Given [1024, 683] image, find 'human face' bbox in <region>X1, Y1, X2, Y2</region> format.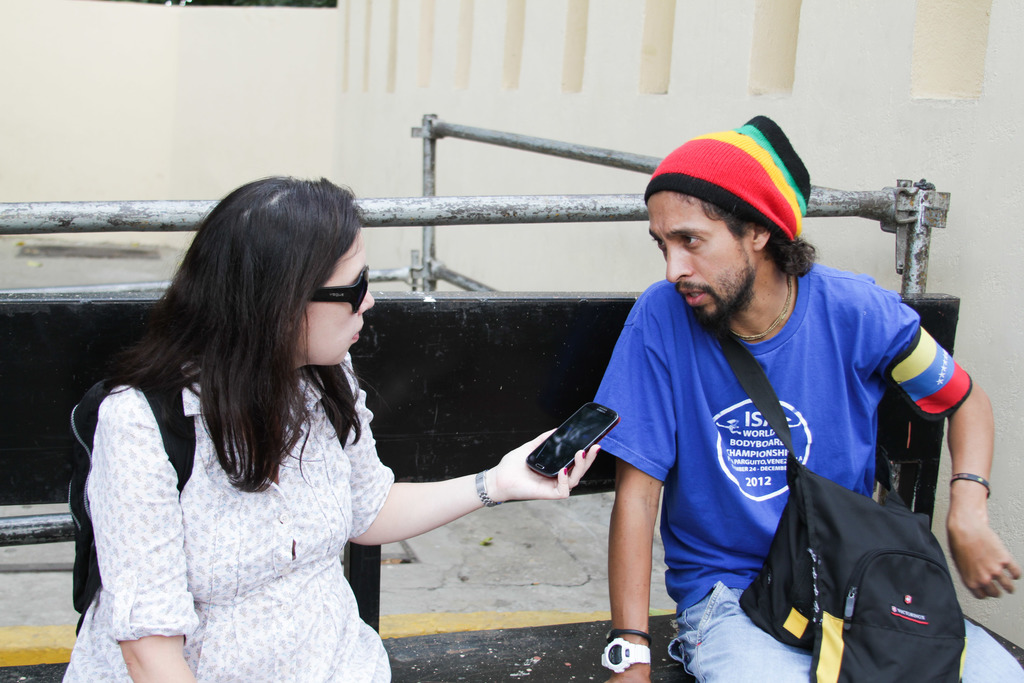
<region>647, 192, 756, 322</region>.
